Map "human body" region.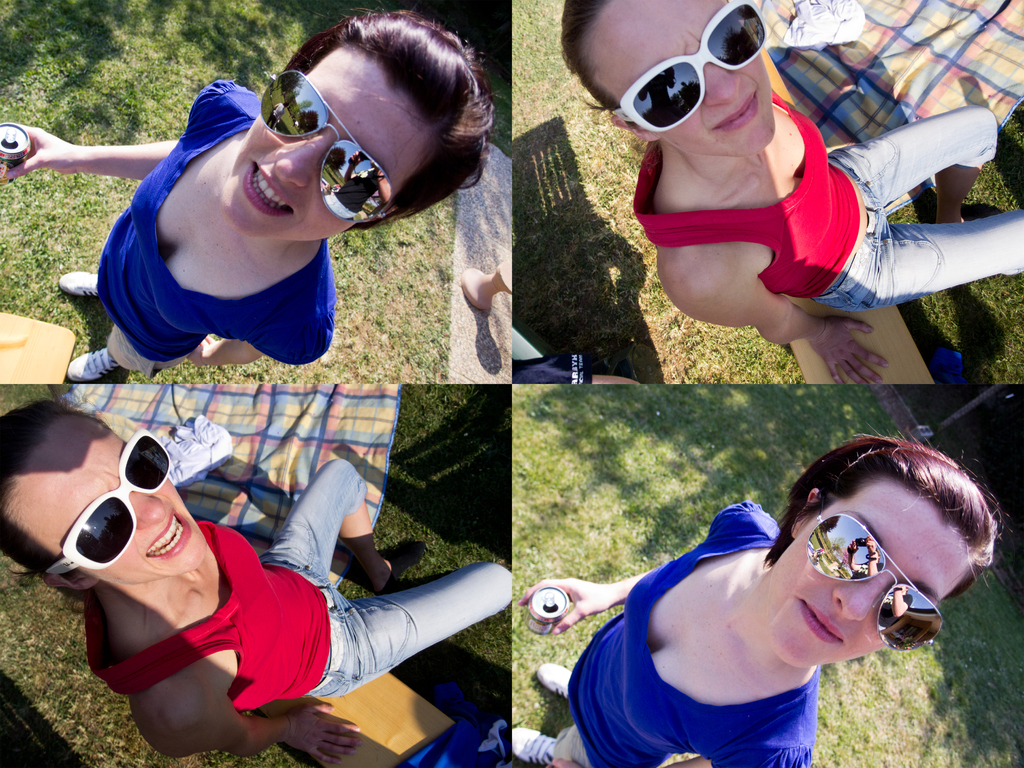
Mapped to region(1, 5, 499, 386).
